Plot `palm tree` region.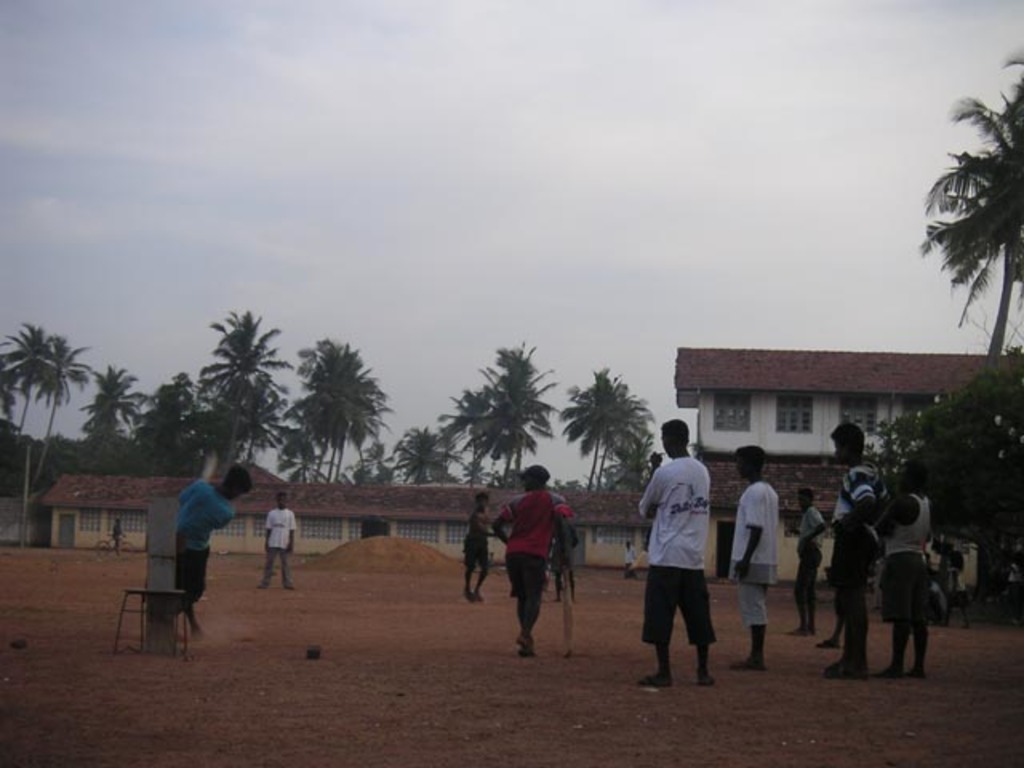
Plotted at 200, 320, 270, 466.
